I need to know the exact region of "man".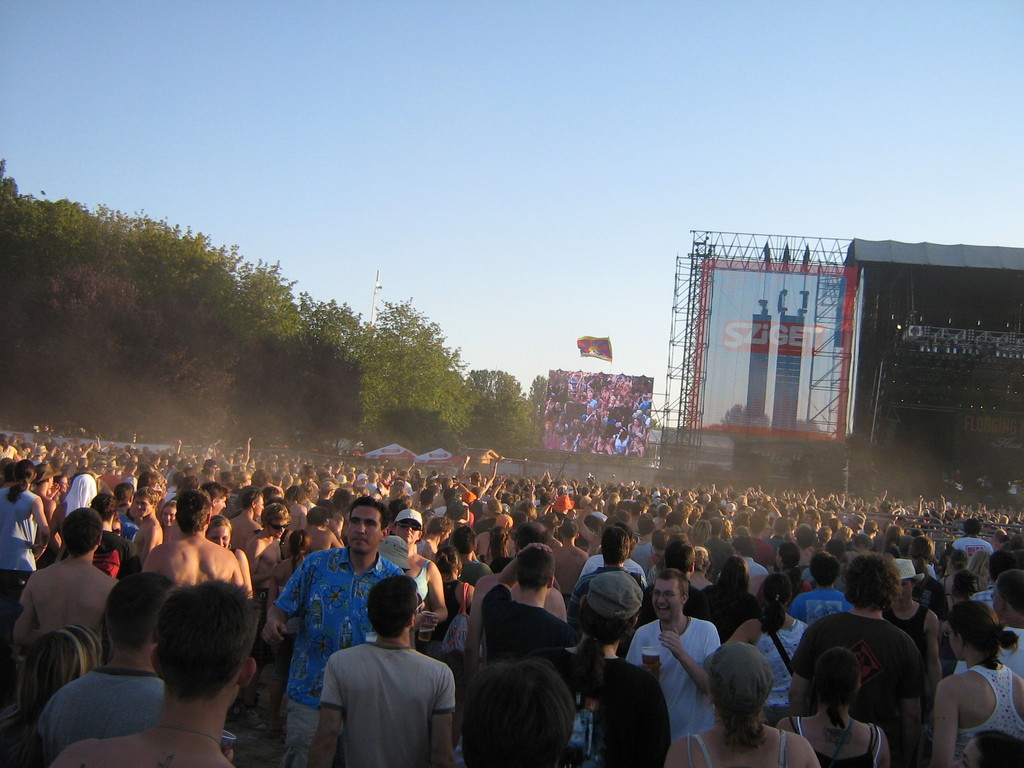
Region: (left=948, top=512, right=993, bottom=563).
